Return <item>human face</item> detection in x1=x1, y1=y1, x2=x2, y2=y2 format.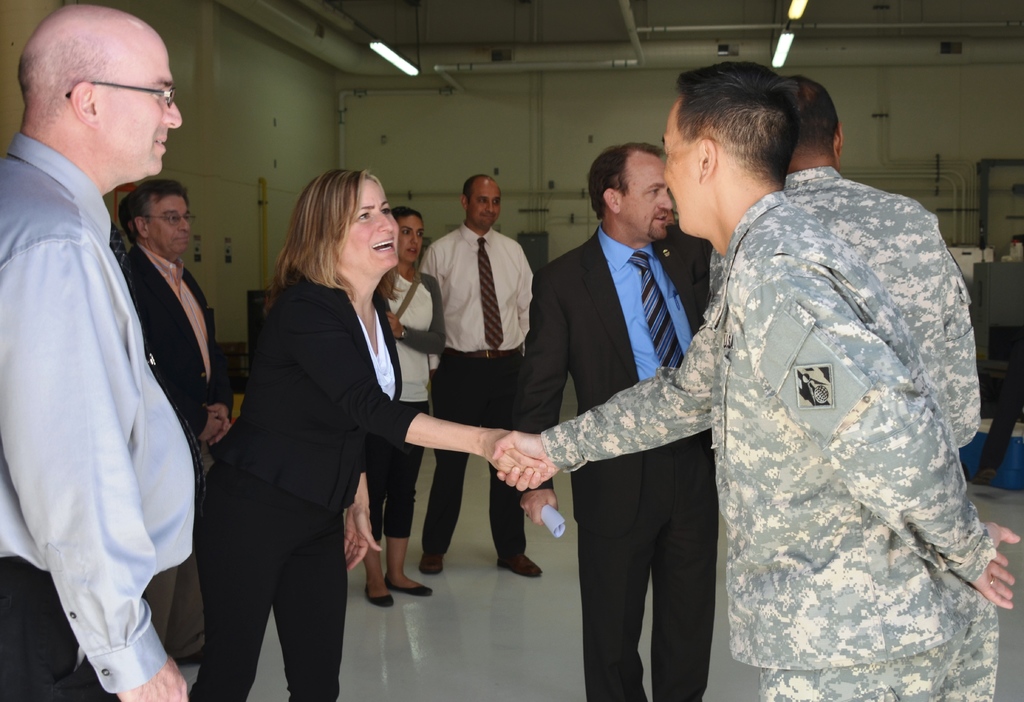
x1=620, y1=152, x2=672, y2=242.
